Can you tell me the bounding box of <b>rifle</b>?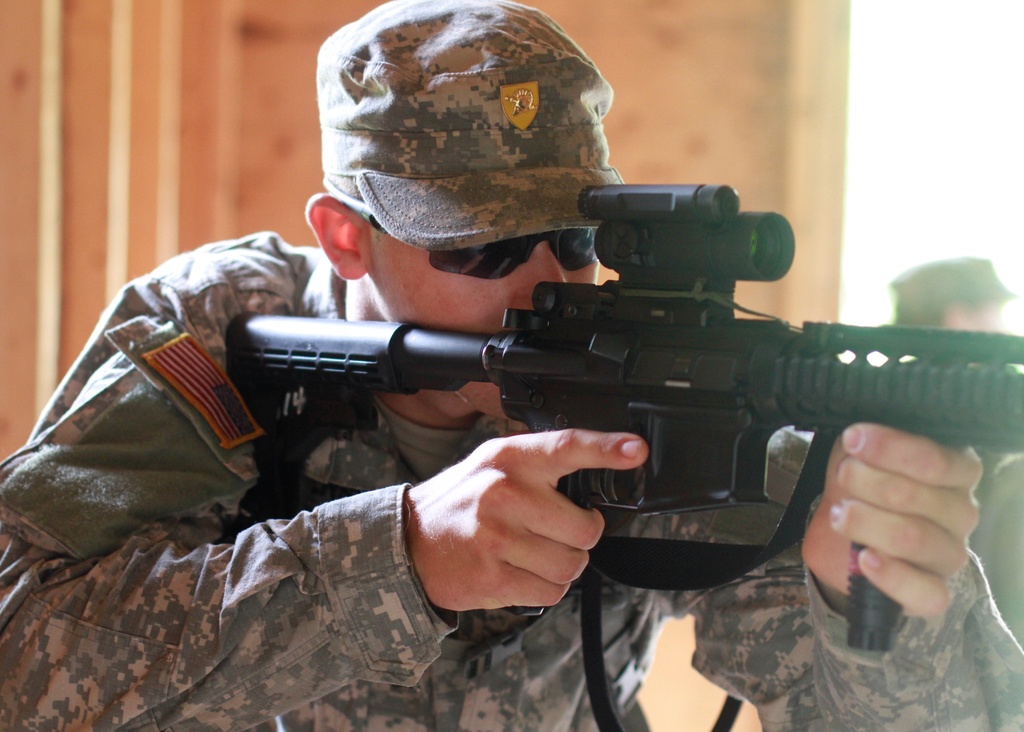
pyautogui.locateOnScreen(227, 184, 1023, 639).
